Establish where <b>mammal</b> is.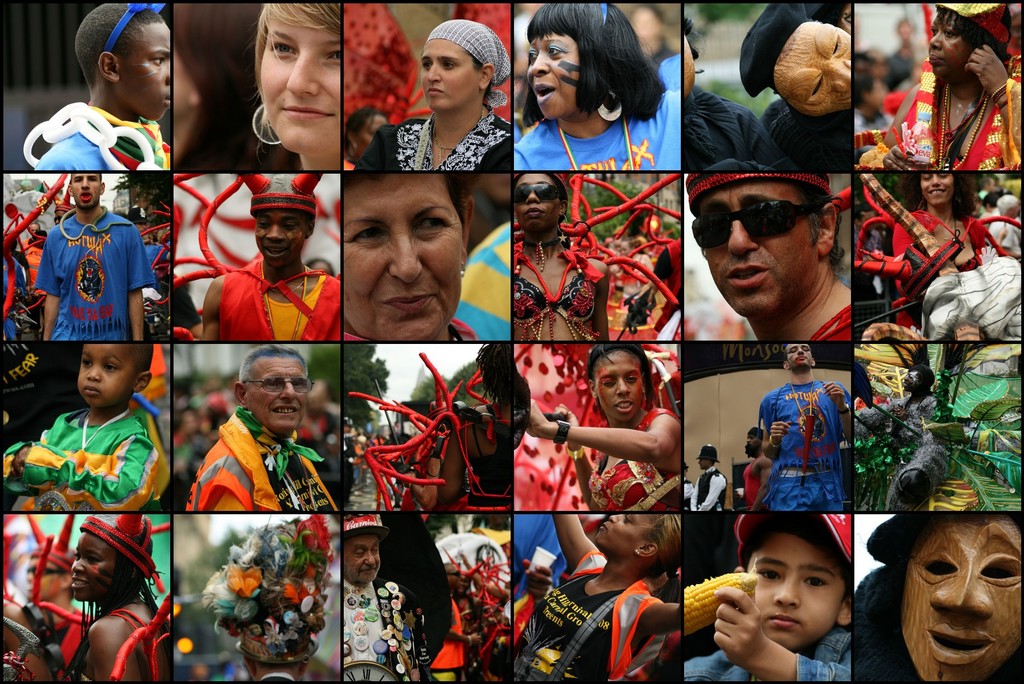
Established at {"x1": 0, "y1": 514, "x2": 172, "y2": 681}.
